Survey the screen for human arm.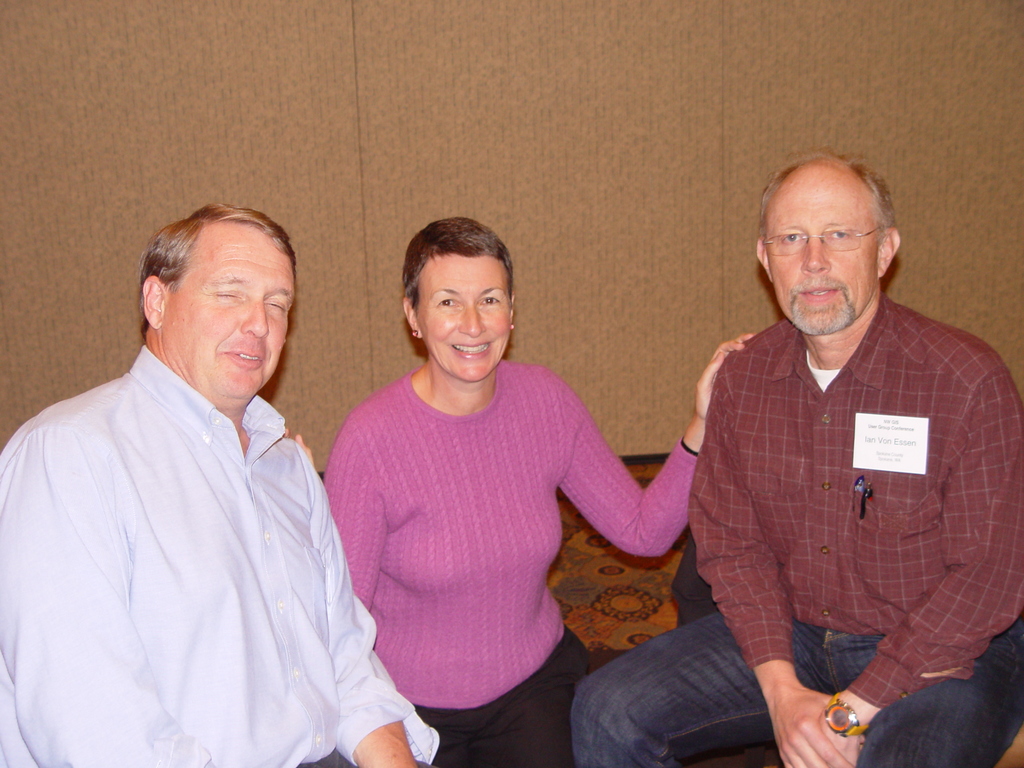
Survey found: (left=282, top=417, right=389, bottom=613).
